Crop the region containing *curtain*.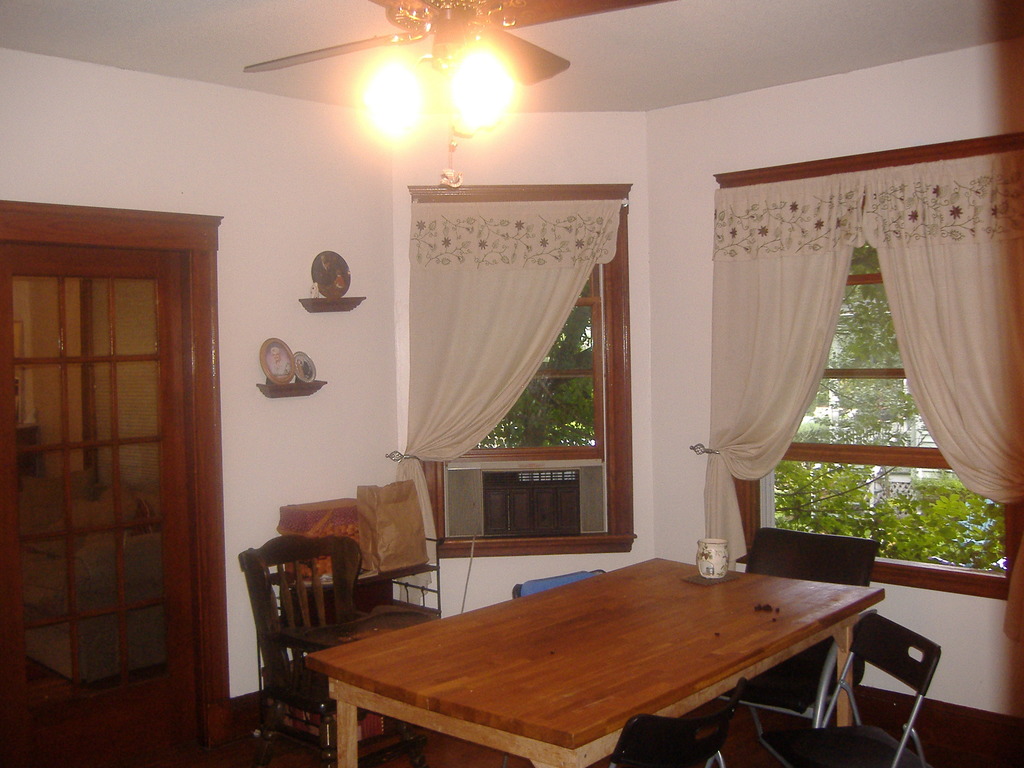
Crop region: <region>392, 193, 622, 604</region>.
